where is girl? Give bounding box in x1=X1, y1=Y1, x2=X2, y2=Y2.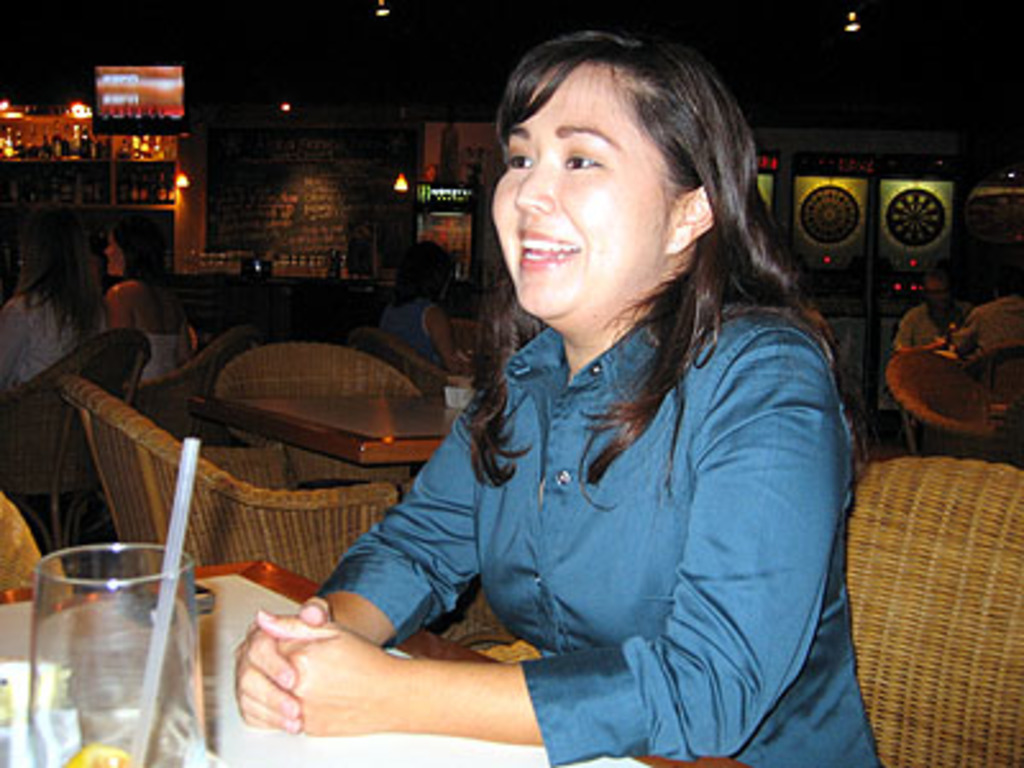
x1=115, y1=210, x2=220, y2=410.
